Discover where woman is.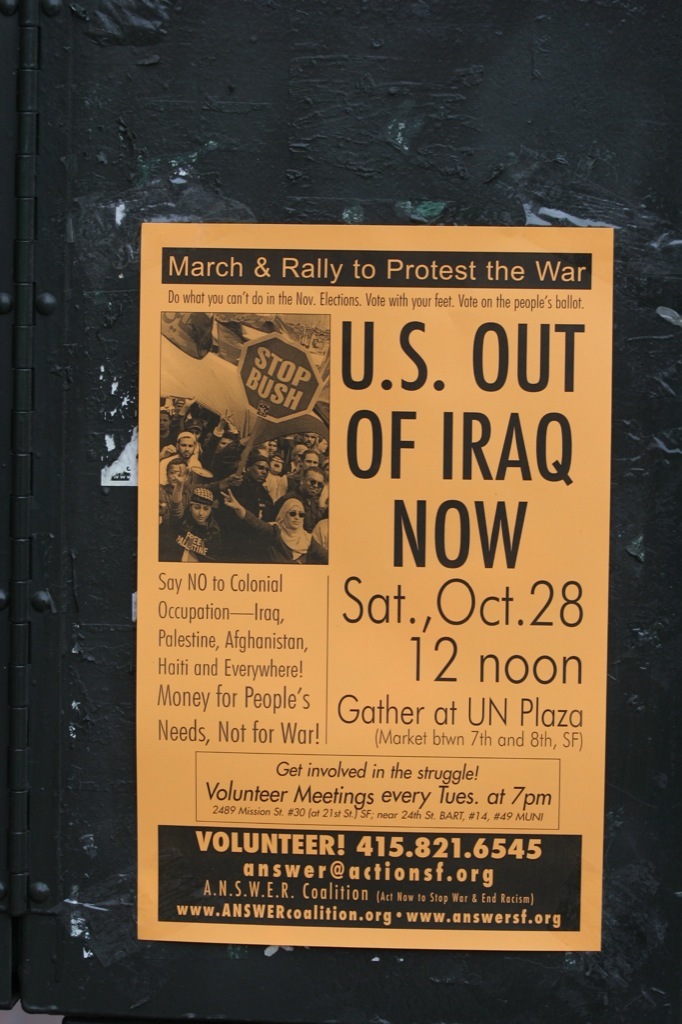
Discovered at (left=218, top=487, right=329, bottom=568).
